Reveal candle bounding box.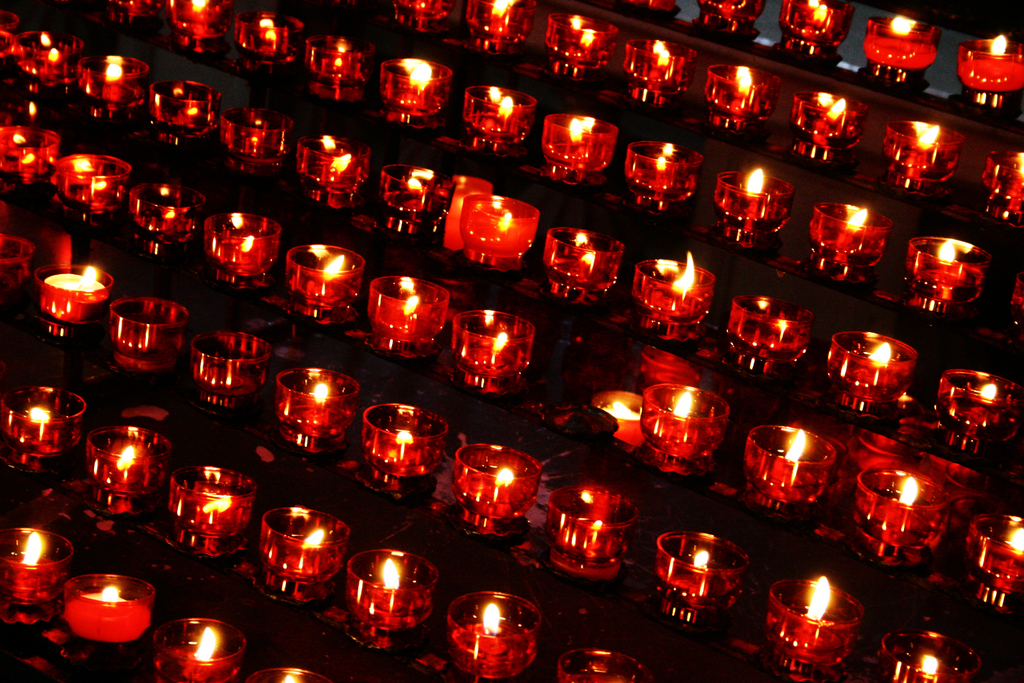
Revealed: box=[113, 291, 183, 376].
